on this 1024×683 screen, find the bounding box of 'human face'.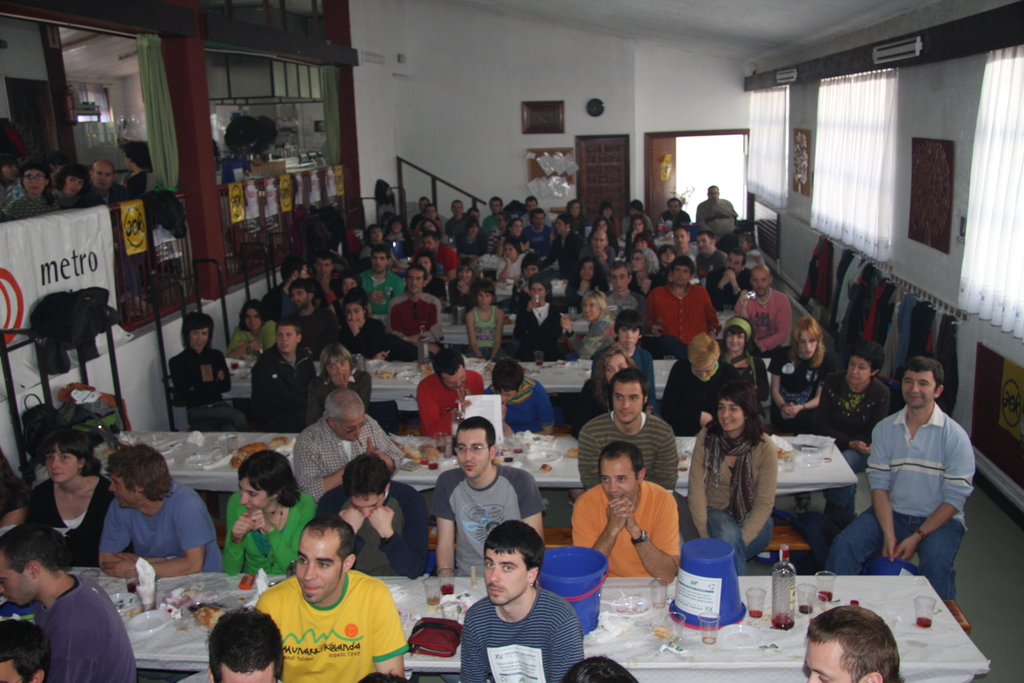
Bounding box: x1=426 y1=207 x2=435 y2=217.
